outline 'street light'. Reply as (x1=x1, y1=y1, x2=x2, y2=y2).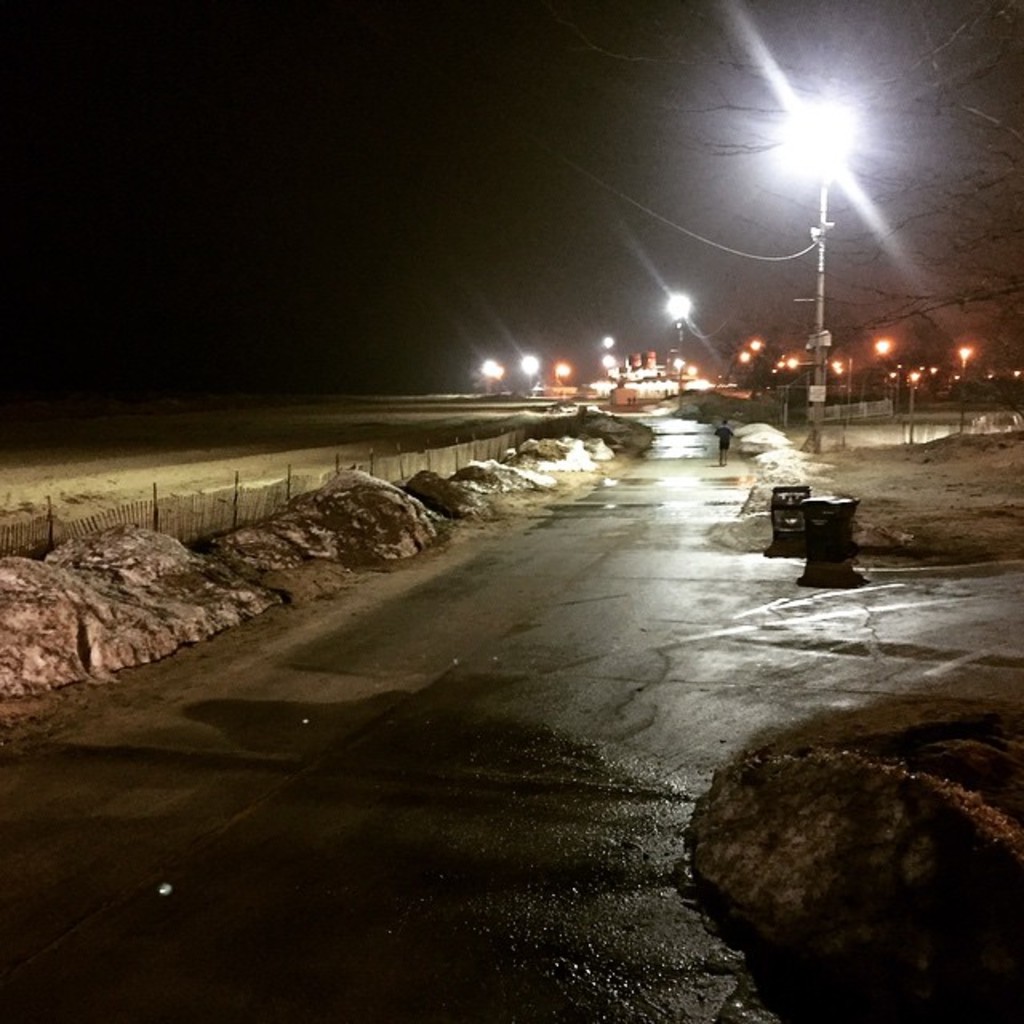
(x1=664, y1=293, x2=690, y2=410).
